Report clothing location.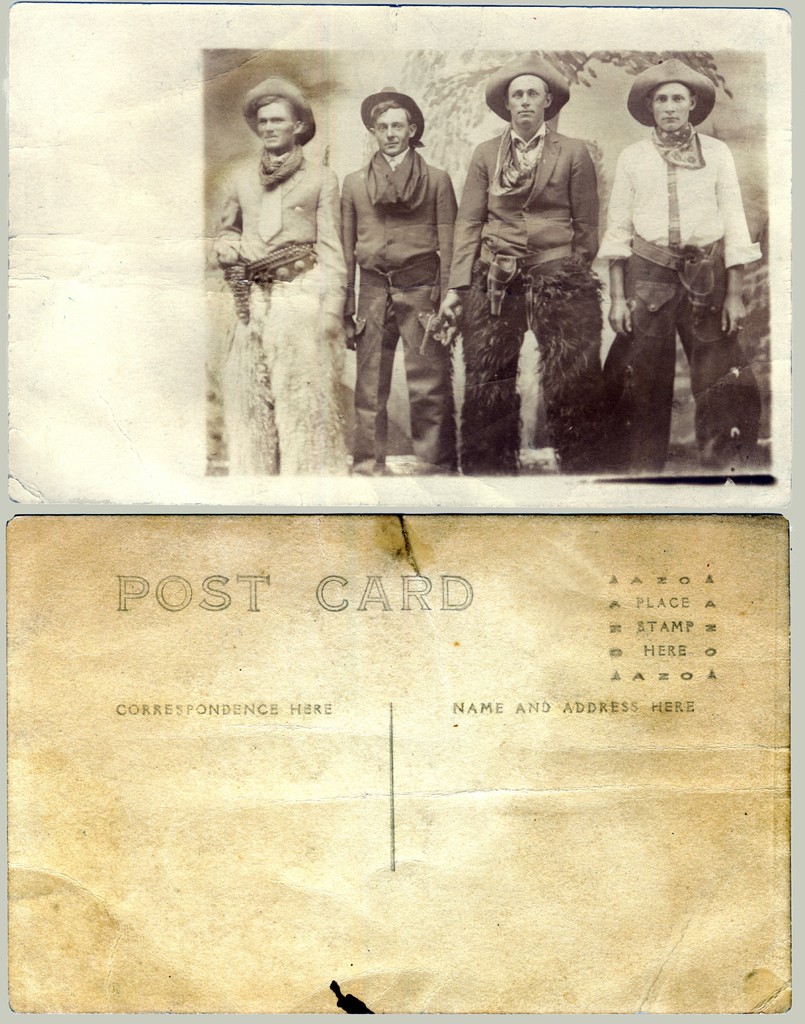
Report: [left=608, top=61, right=763, bottom=429].
